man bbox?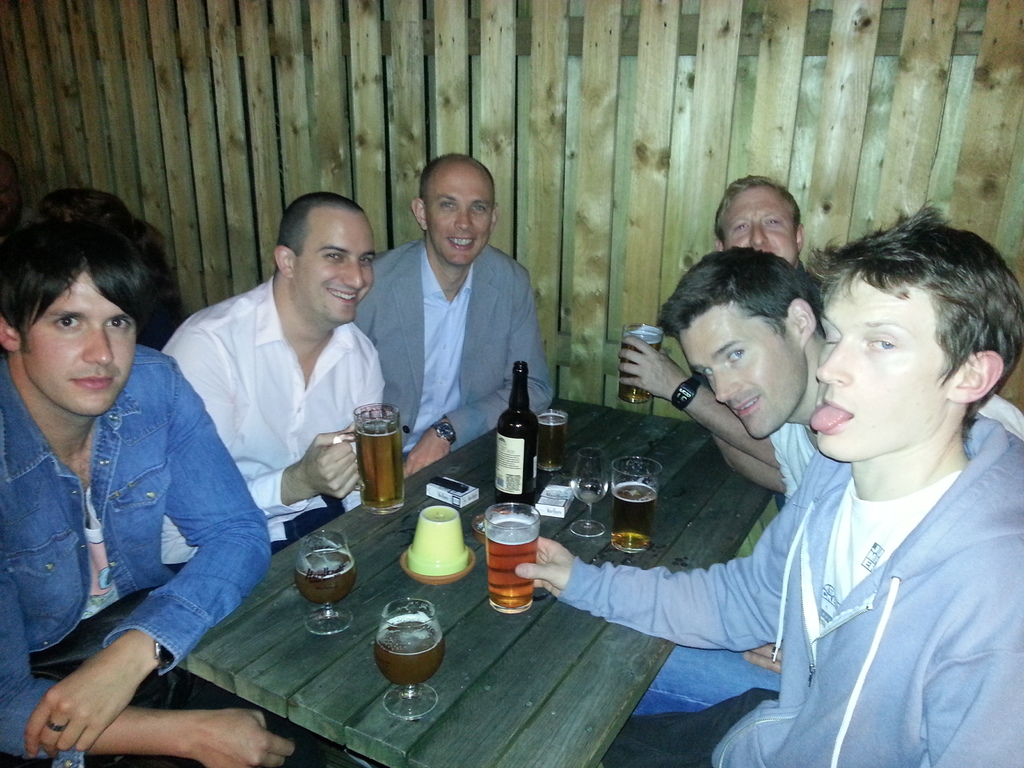
0 191 322 767
